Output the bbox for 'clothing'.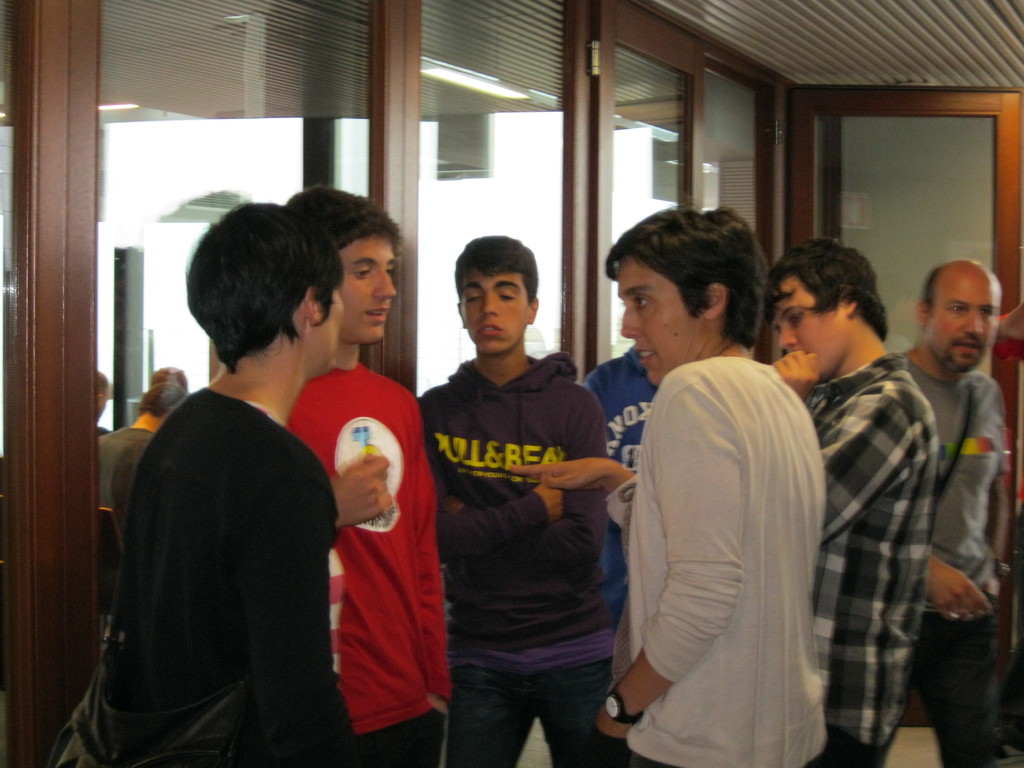
x1=808, y1=351, x2=938, y2=765.
